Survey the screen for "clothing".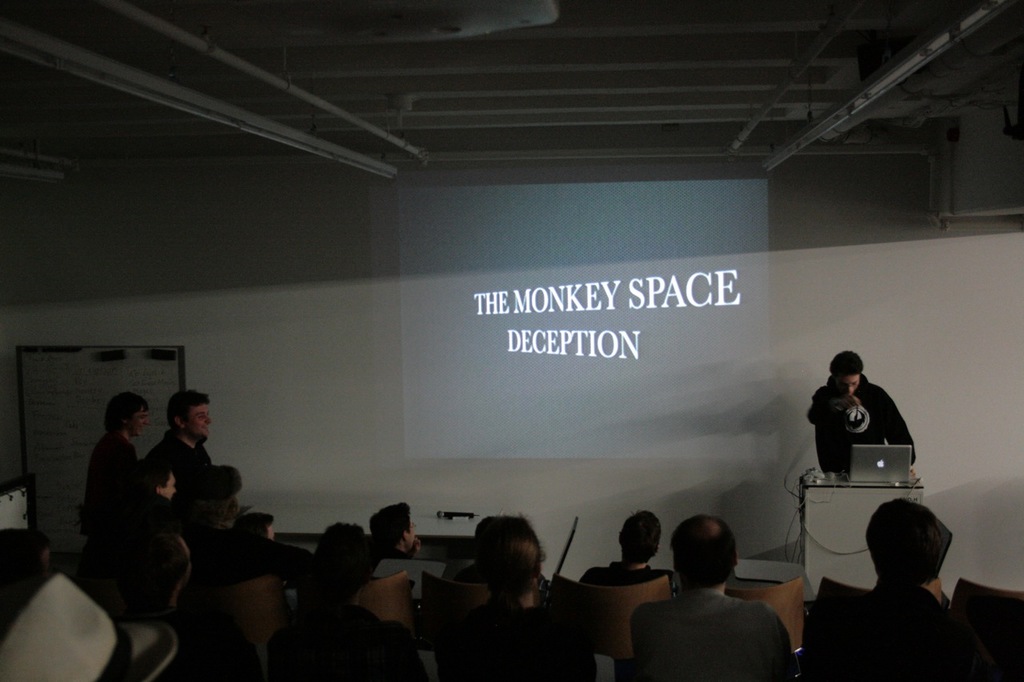
Survey found: locate(625, 585, 791, 681).
